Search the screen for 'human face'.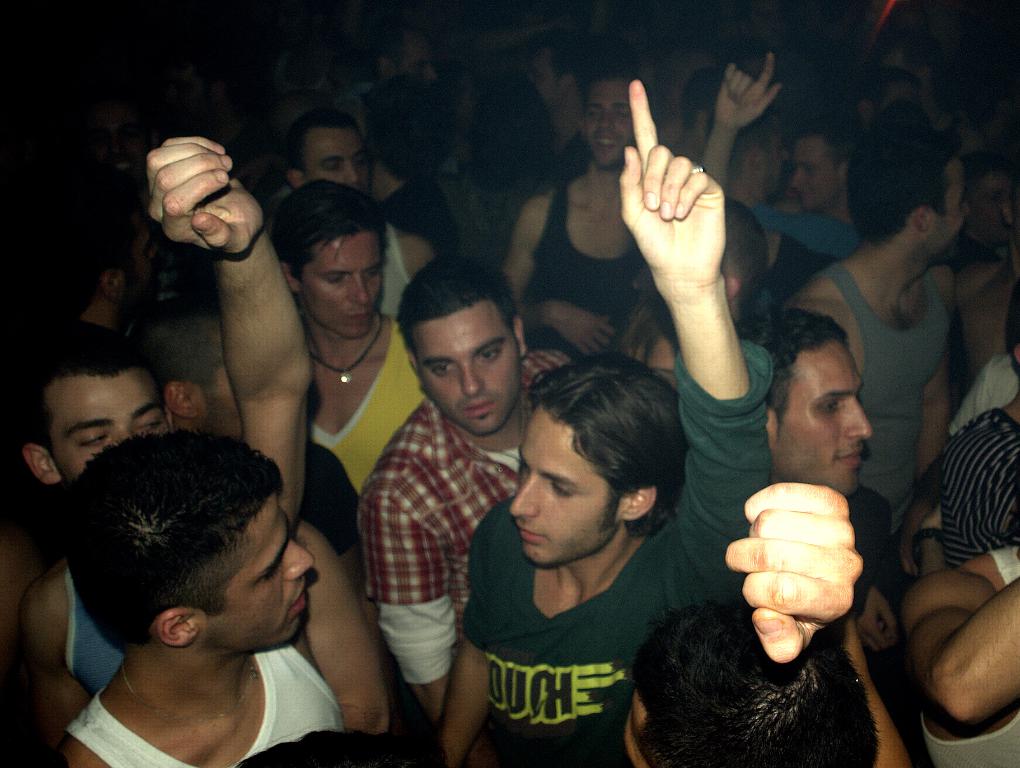
Found at <box>296,235,385,340</box>.
